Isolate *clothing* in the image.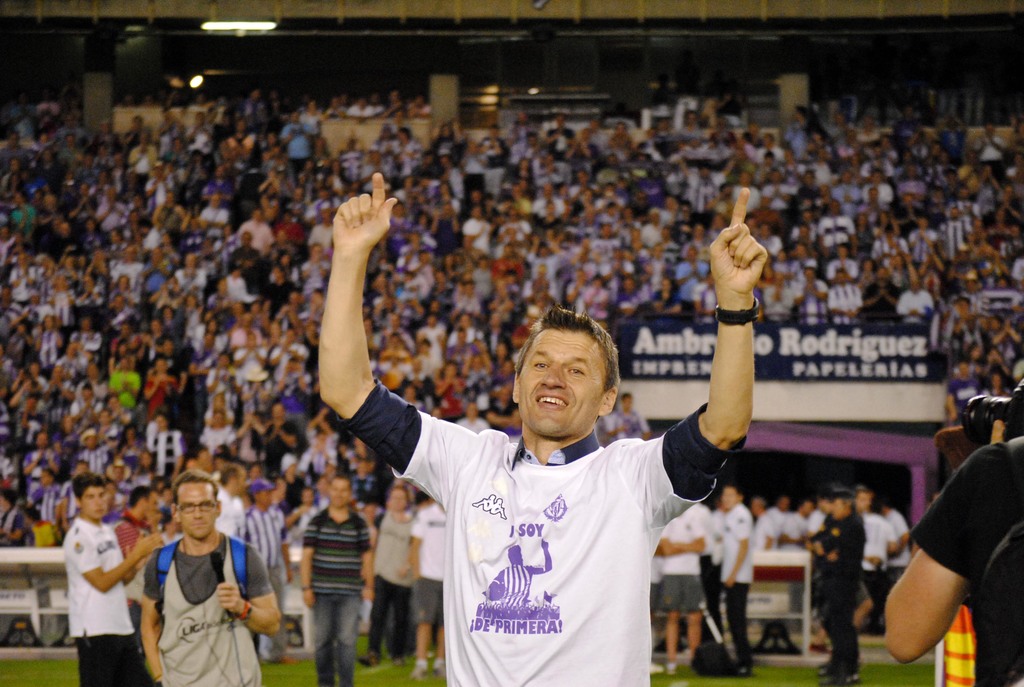
Isolated region: {"x1": 51, "y1": 496, "x2": 136, "y2": 672}.
